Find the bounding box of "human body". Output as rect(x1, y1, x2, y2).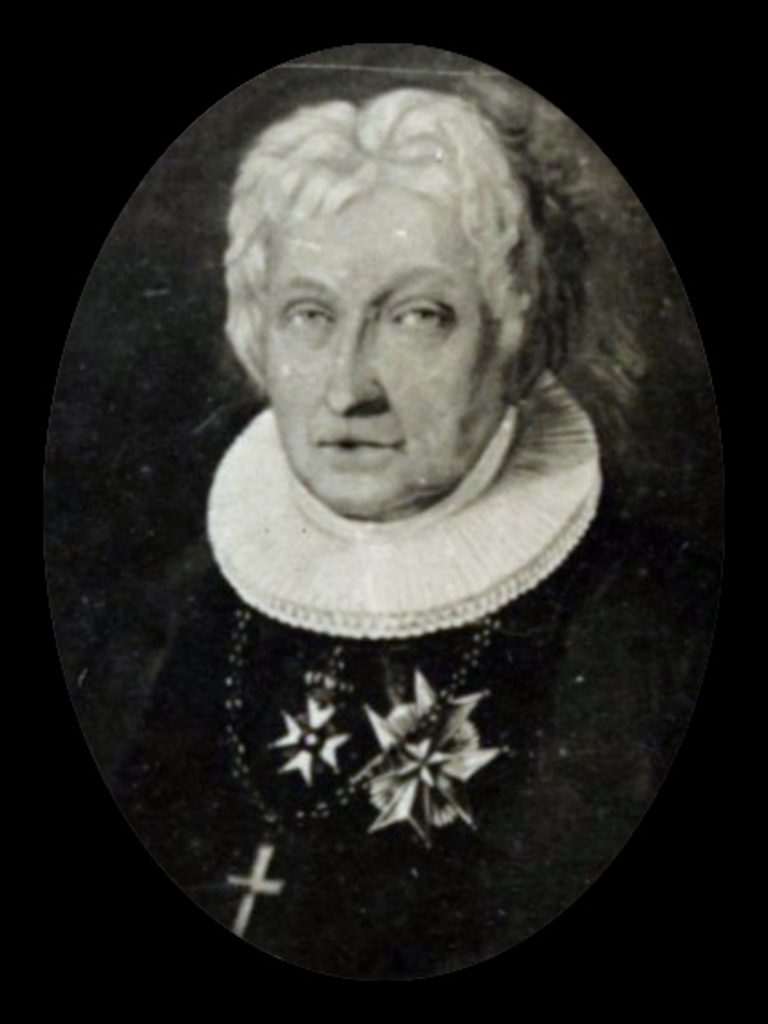
rect(85, 88, 602, 977).
